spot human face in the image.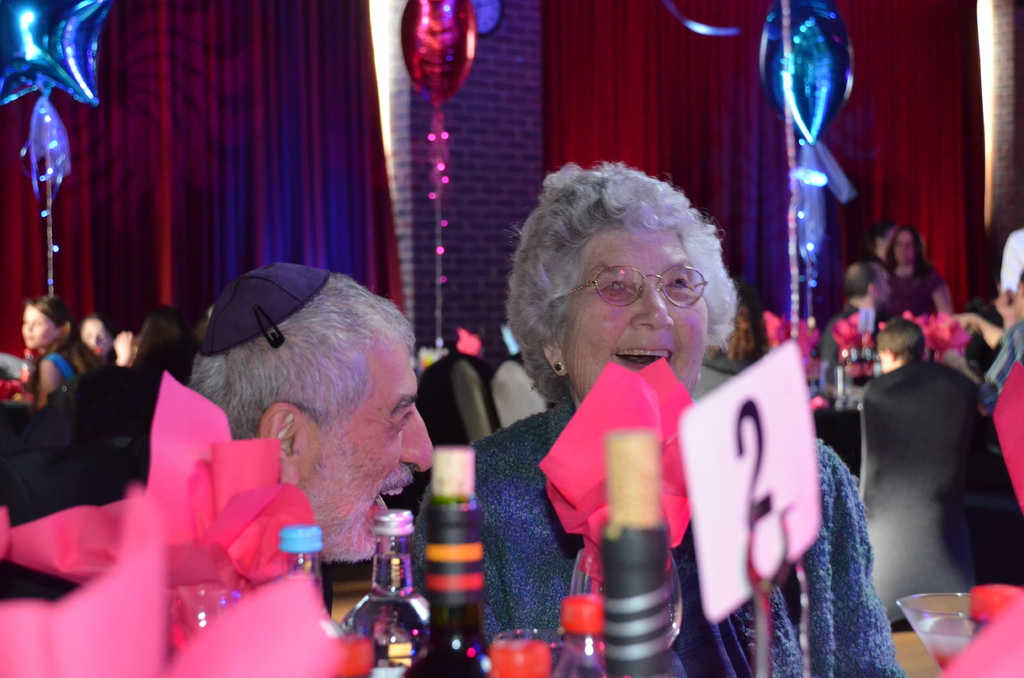
human face found at l=566, t=223, r=708, b=394.
